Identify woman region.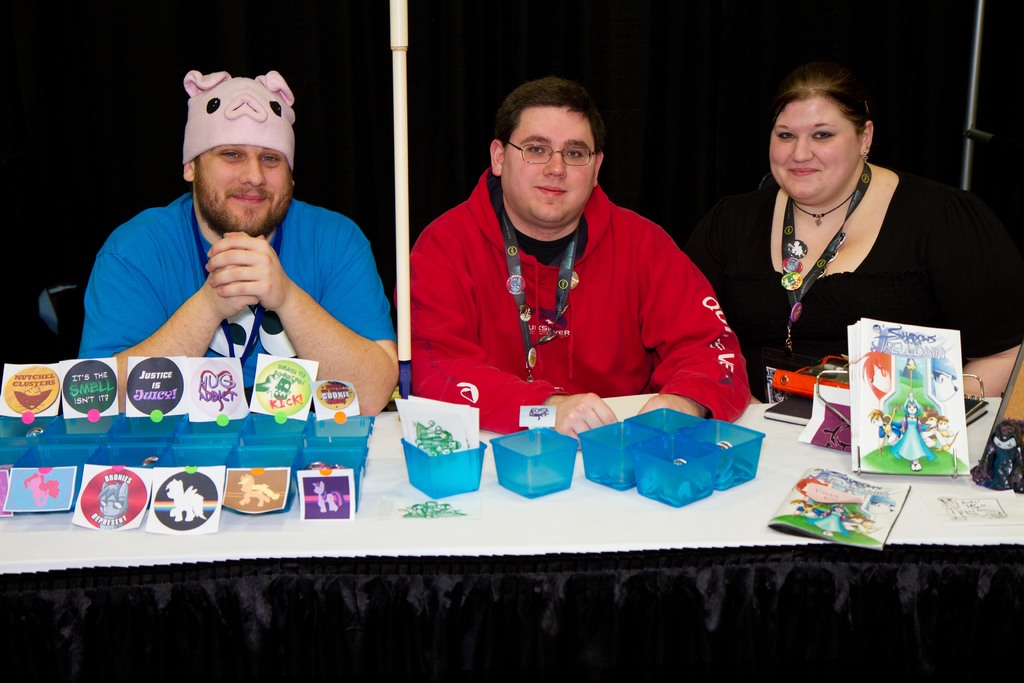
Region: bbox=[890, 397, 937, 472].
